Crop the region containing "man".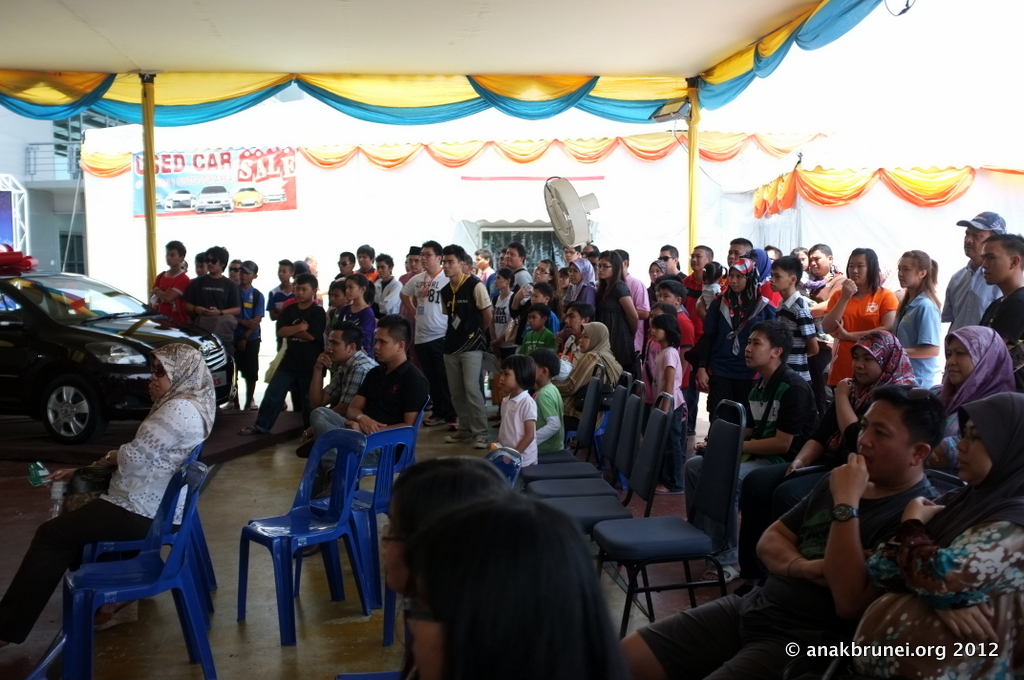
Crop region: x1=729 y1=238 x2=754 y2=264.
